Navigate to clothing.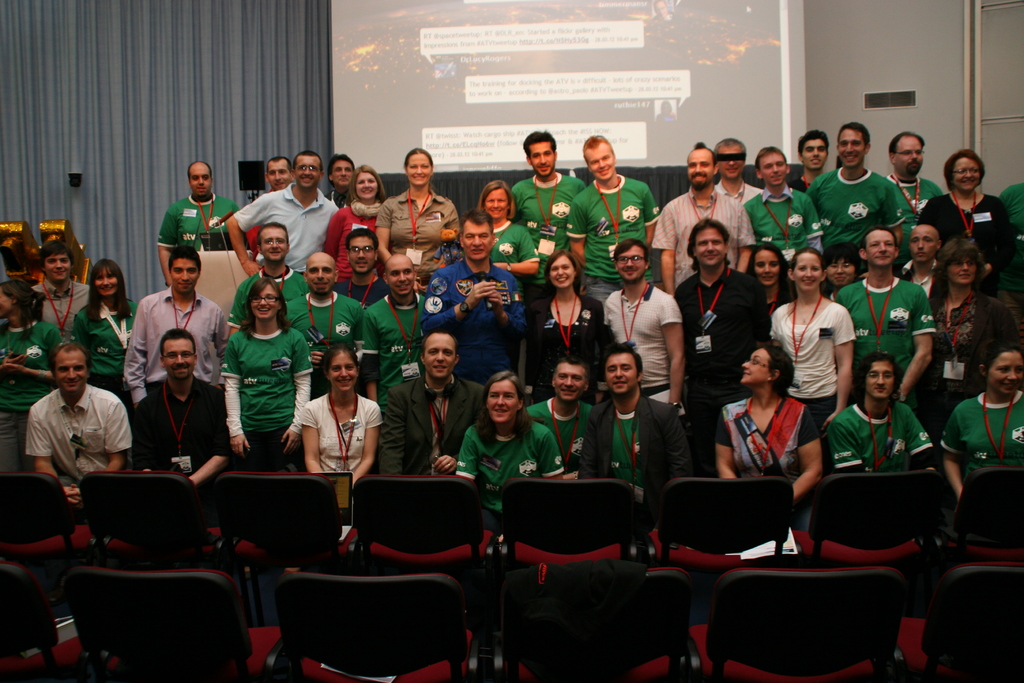
Navigation target: [715, 387, 822, 526].
